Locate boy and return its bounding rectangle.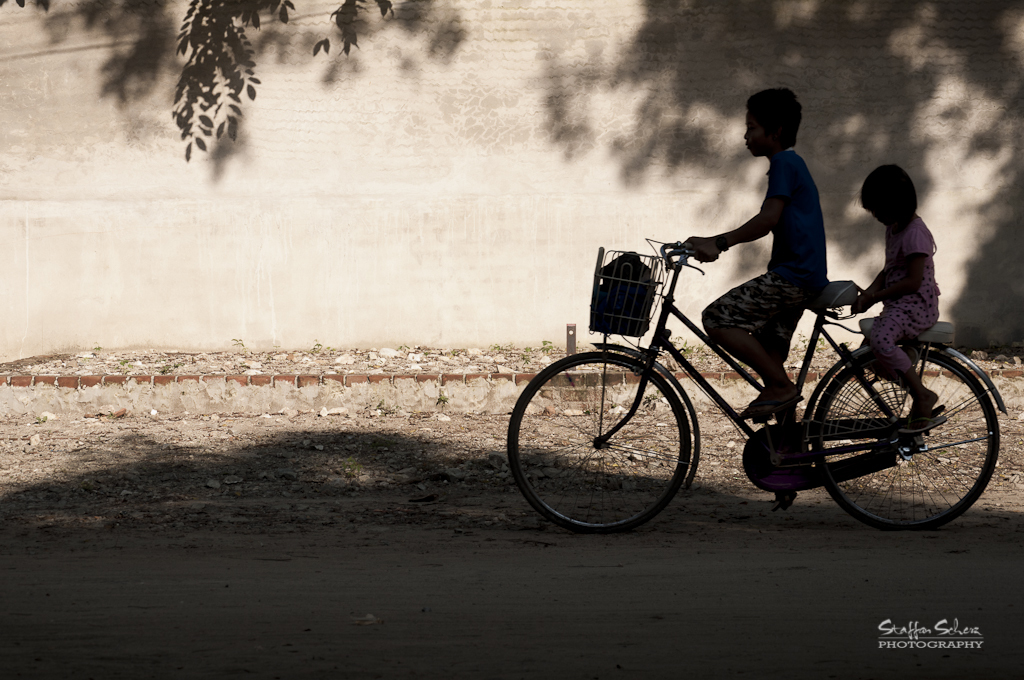
<bbox>680, 81, 832, 510</bbox>.
